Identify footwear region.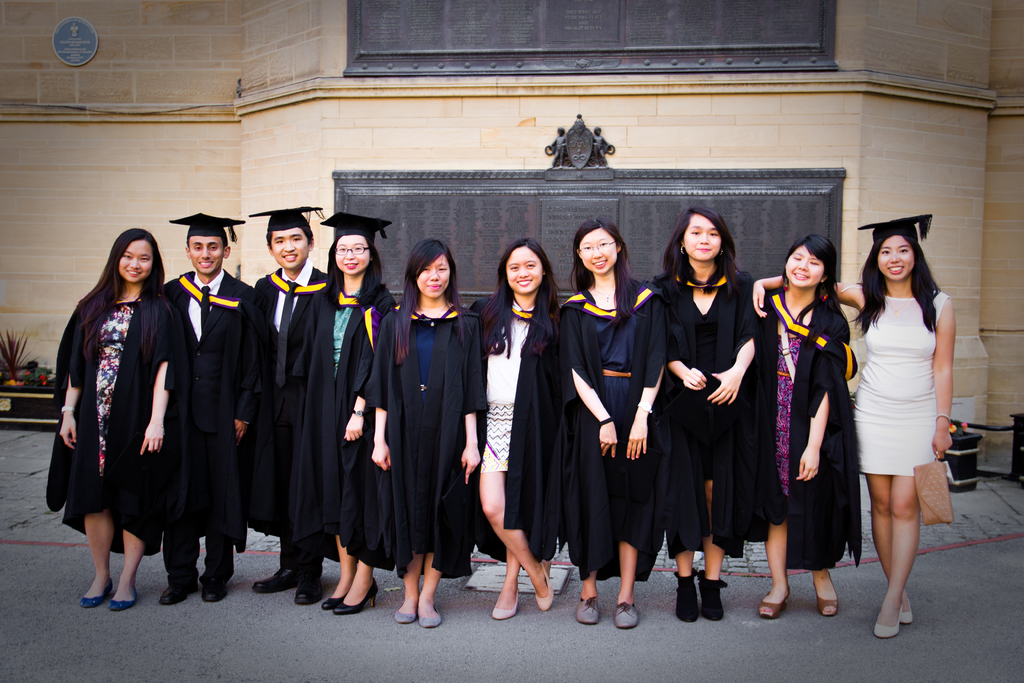
Region: [left=575, top=598, right=598, bottom=625].
